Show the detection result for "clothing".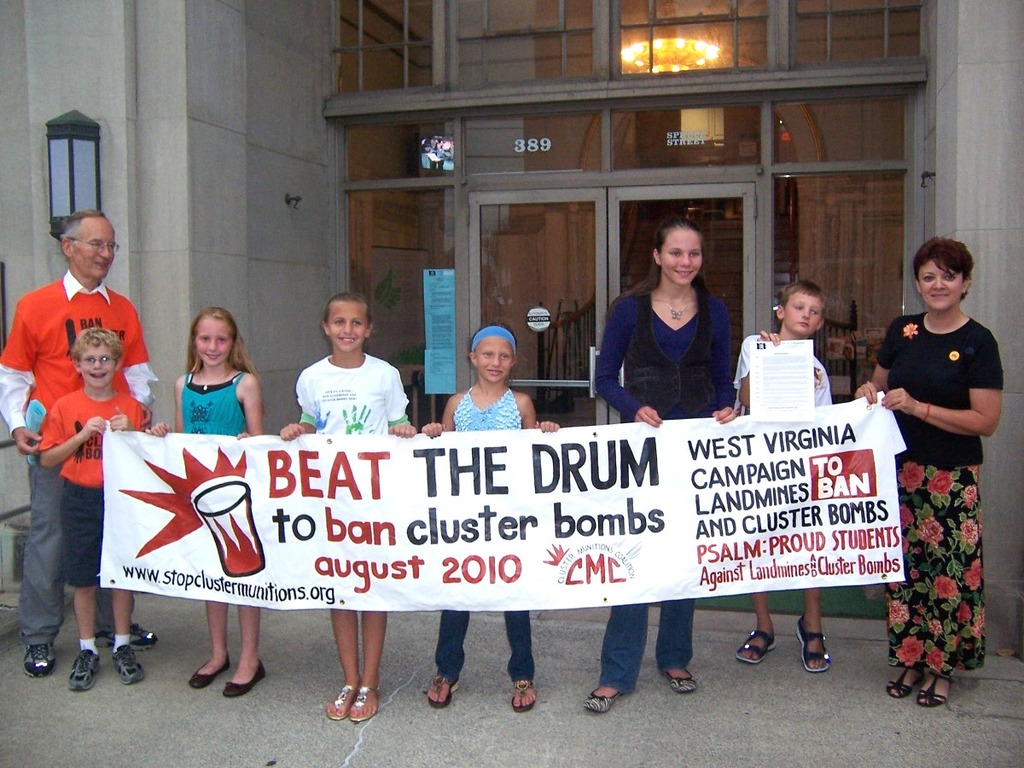
{"left": 722, "top": 324, "right": 840, "bottom": 415}.
